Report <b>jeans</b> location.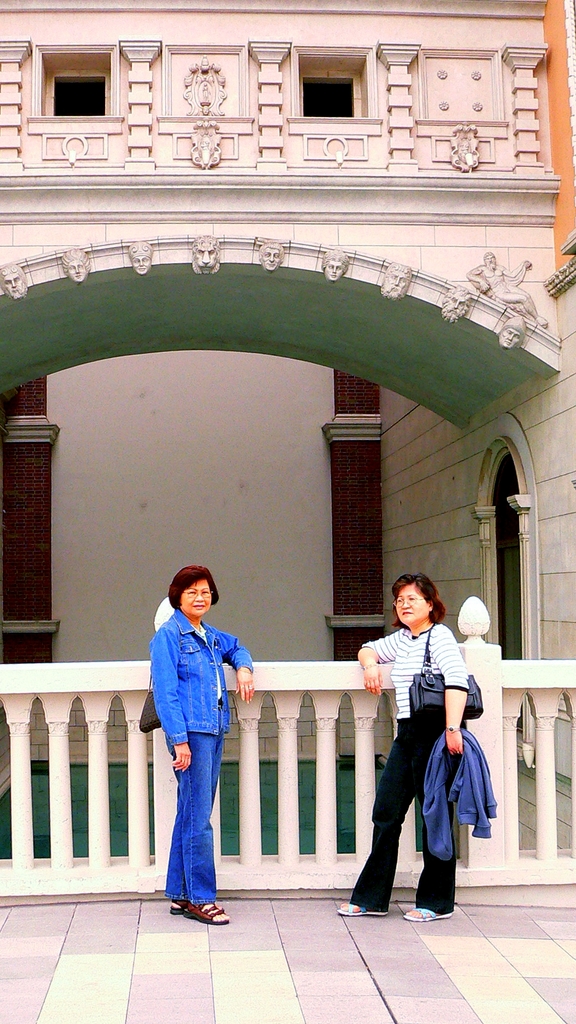
Report: 135 605 259 757.
